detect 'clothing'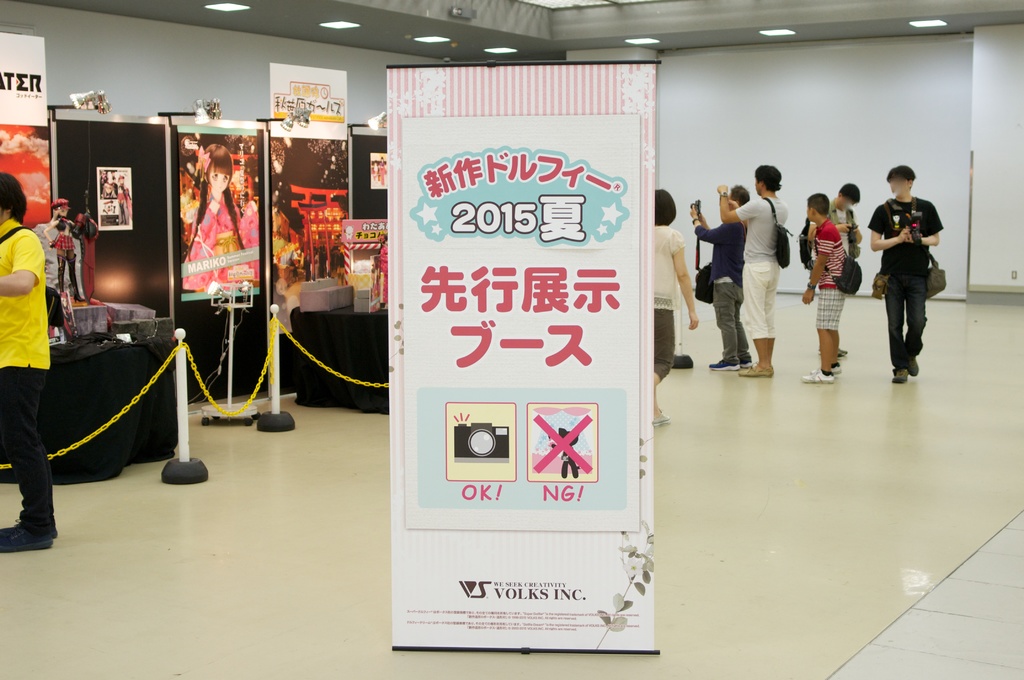
l=736, t=194, r=788, b=339
